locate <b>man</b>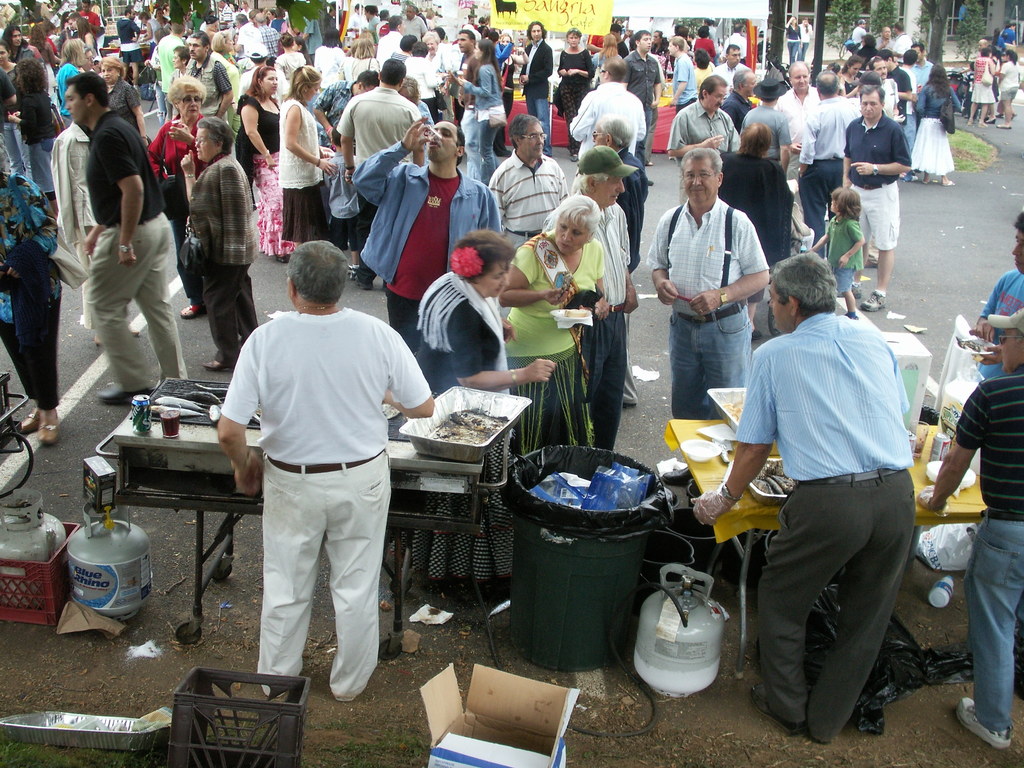
box(773, 58, 822, 179)
